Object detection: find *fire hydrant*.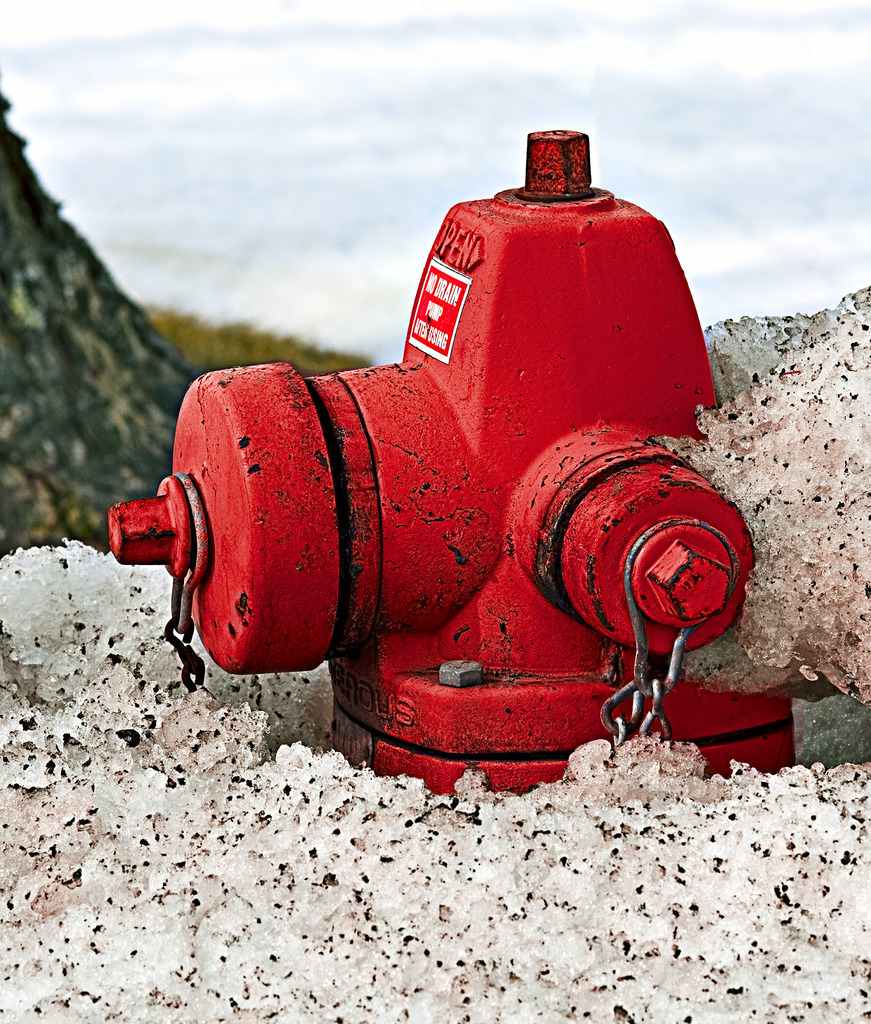
<region>106, 127, 793, 796</region>.
